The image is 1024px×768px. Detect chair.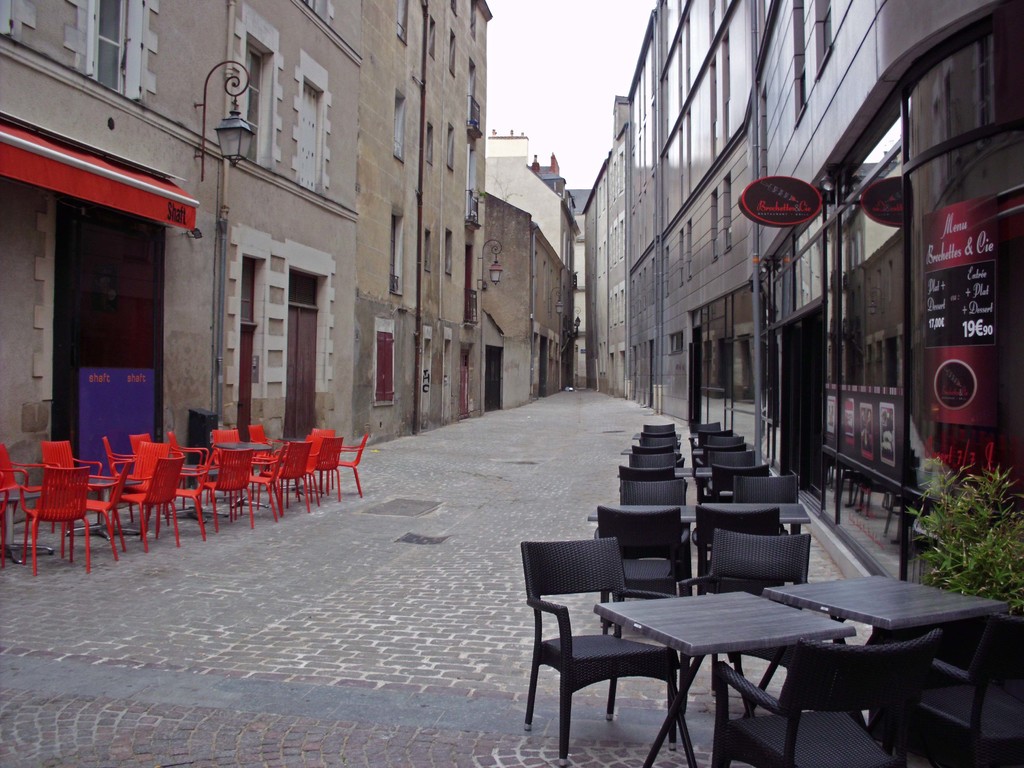
Detection: l=320, t=431, r=365, b=499.
